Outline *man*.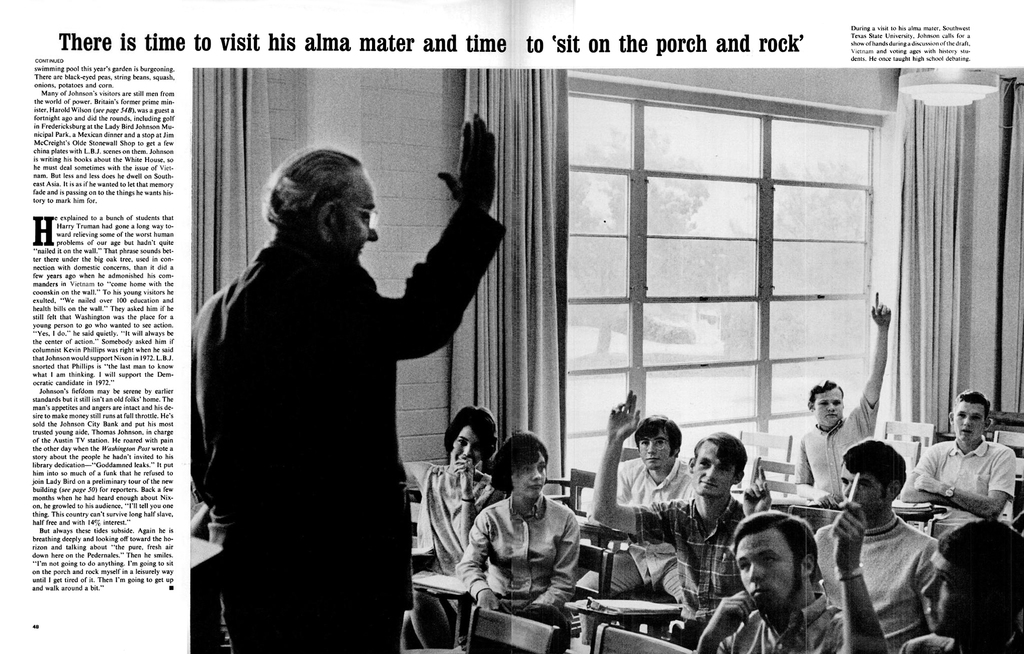
Outline: rect(897, 386, 1016, 539).
